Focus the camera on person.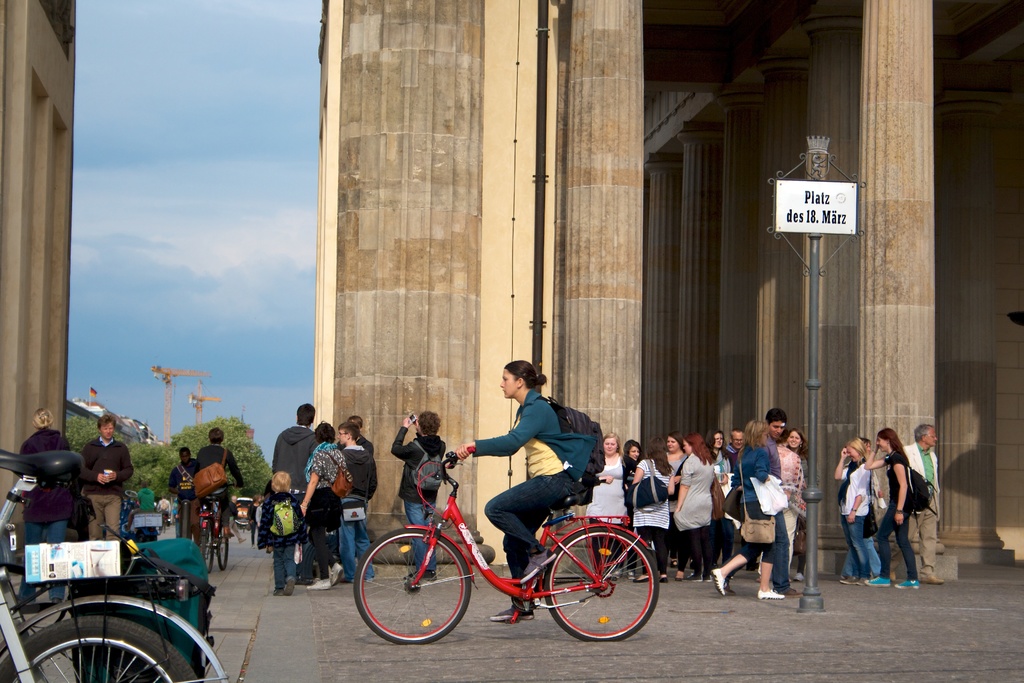
Focus region: detection(780, 428, 803, 567).
